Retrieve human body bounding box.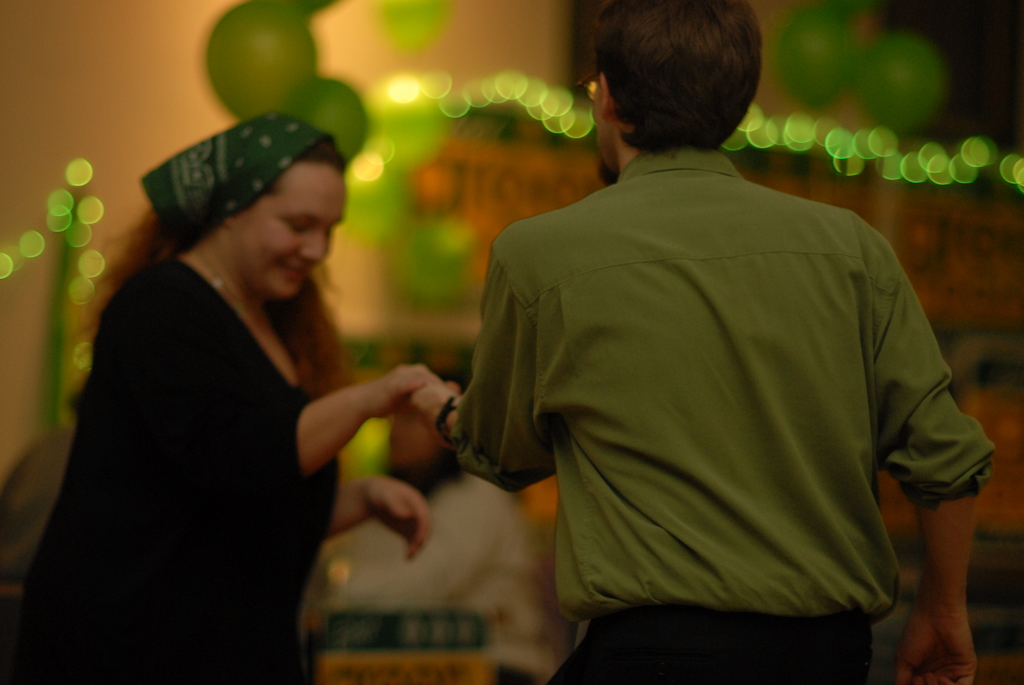
Bounding box: BBox(52, 113, 397, 670).
